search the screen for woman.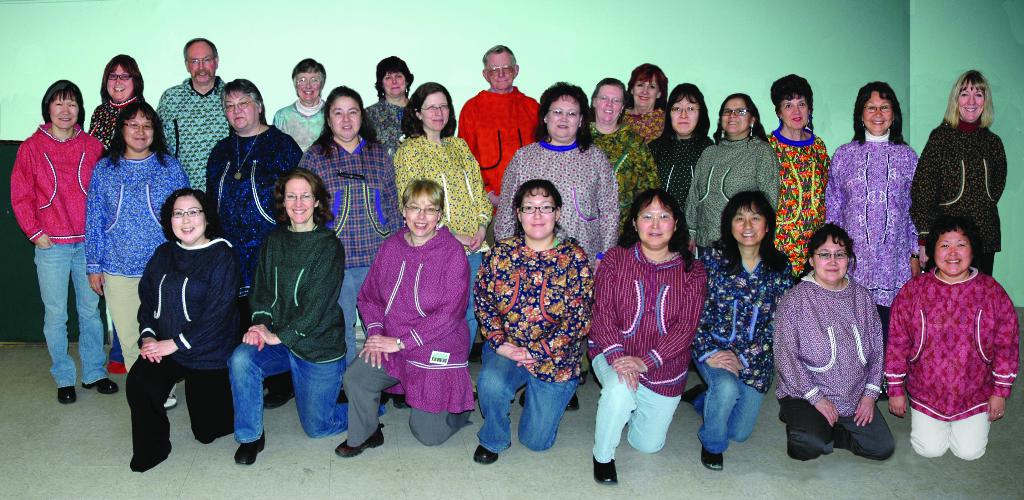
Found at box=[841, 85, 927, 293].
